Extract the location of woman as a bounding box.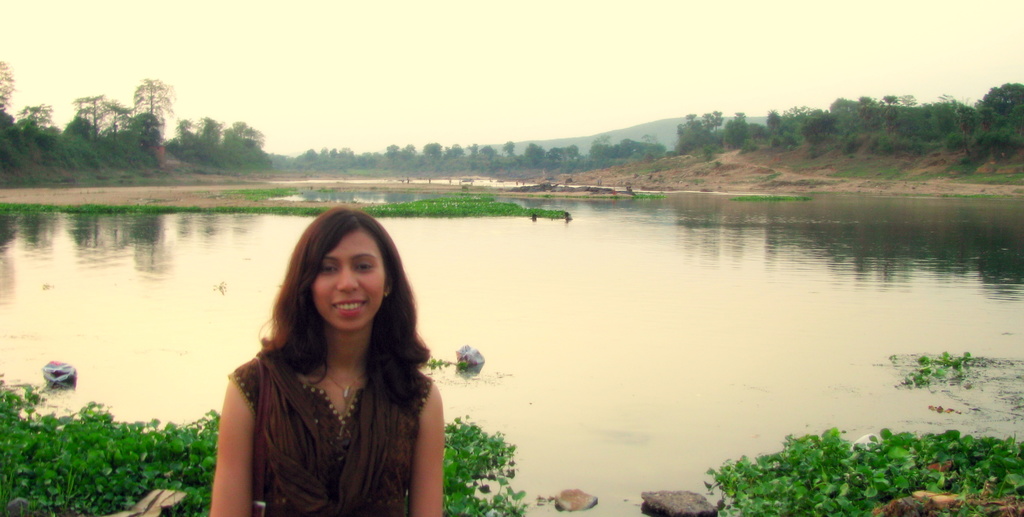
(198,203,449,516).
